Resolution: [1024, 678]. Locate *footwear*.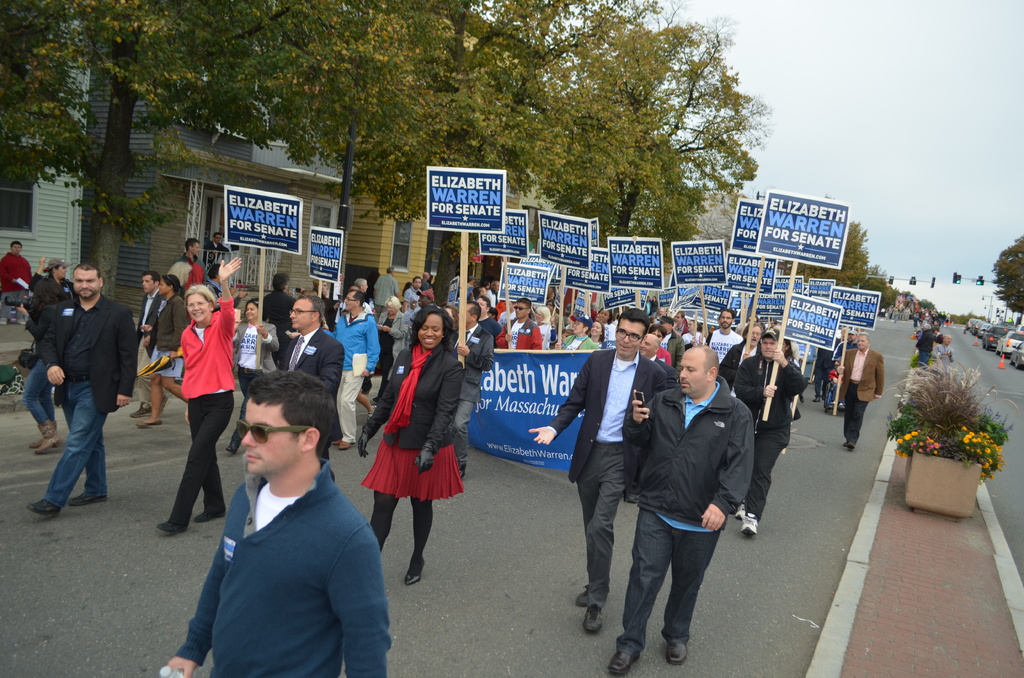
BBox(129, 403, 156, 415).
